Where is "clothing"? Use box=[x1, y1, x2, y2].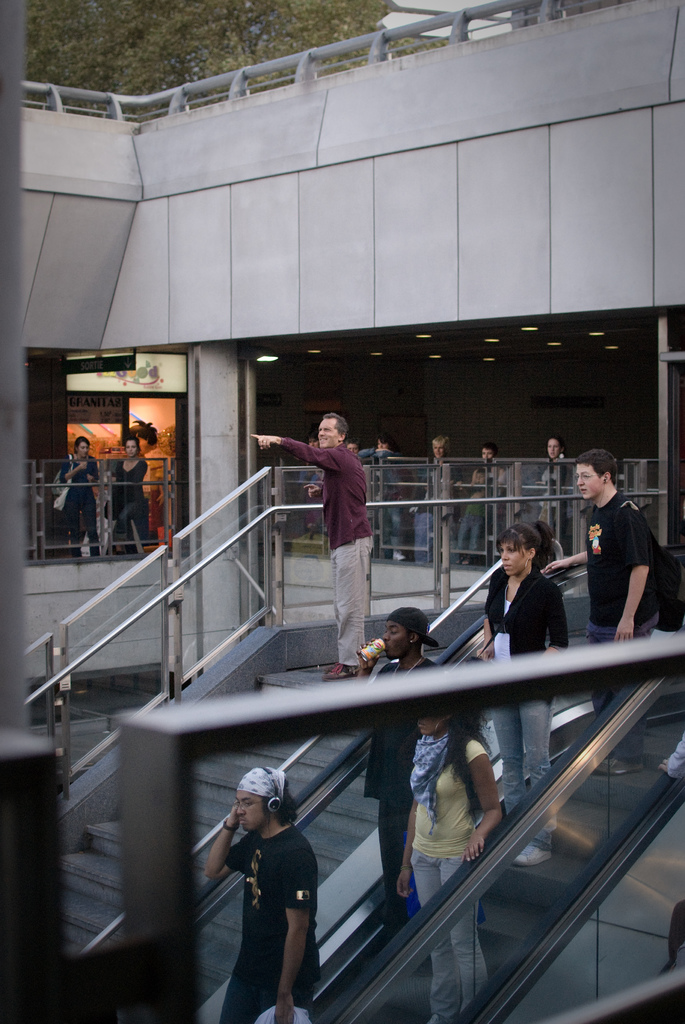
box=[590, 497, 667, 711].
